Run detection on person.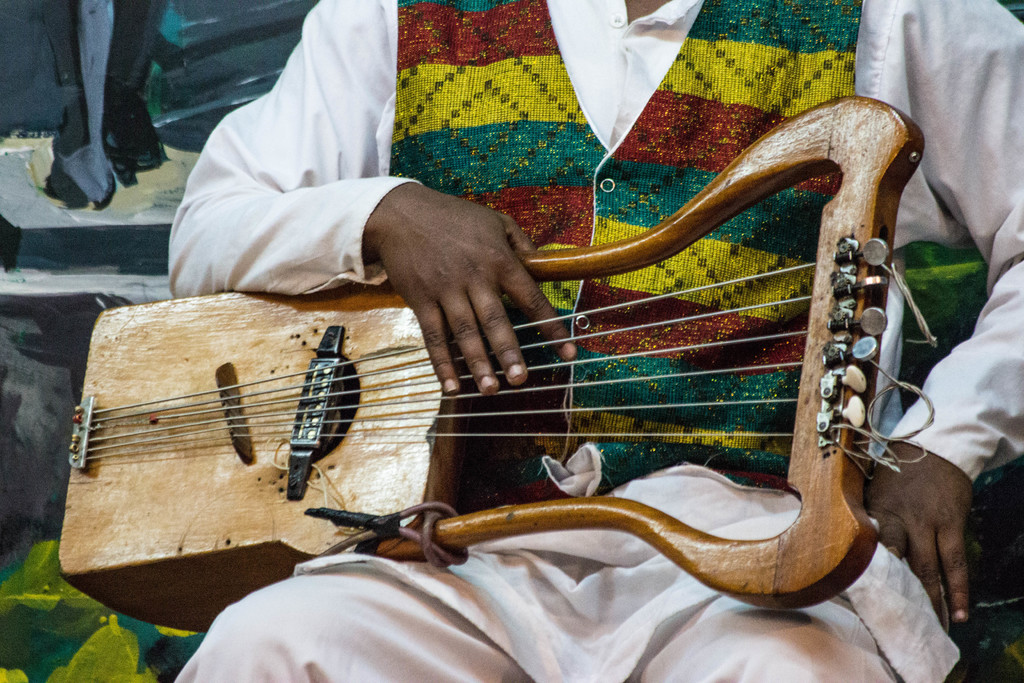
Result: {"left": 163, "top": 0, "right": 1020, "bottom": 682}.
